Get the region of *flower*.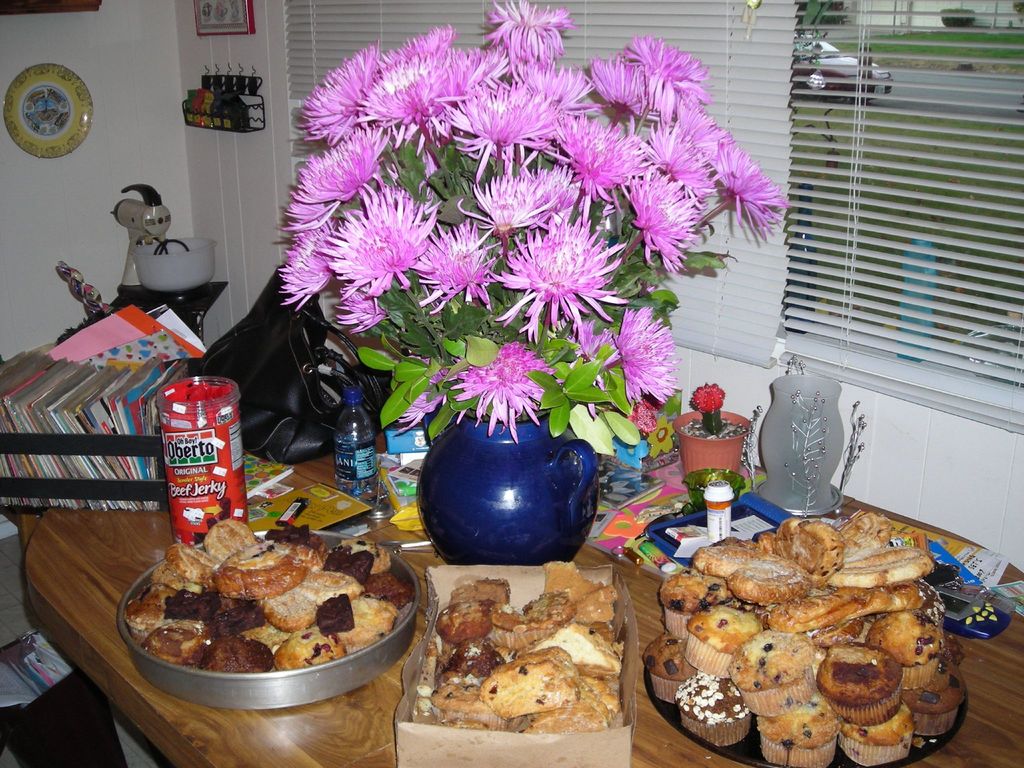
region(645, 118, 715, 209).
